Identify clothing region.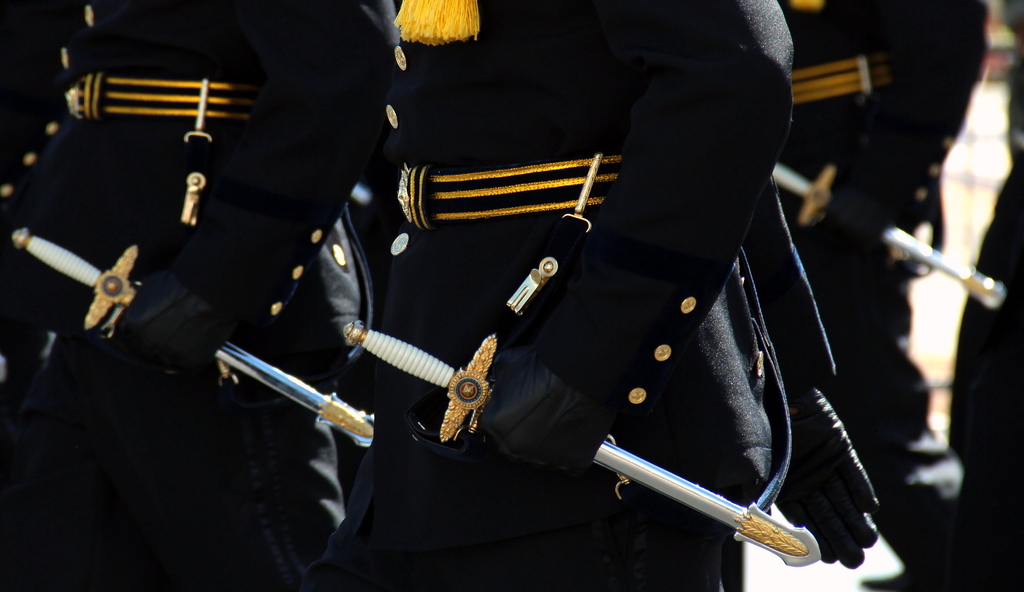
Region: region(763, 0, 999, 565).
